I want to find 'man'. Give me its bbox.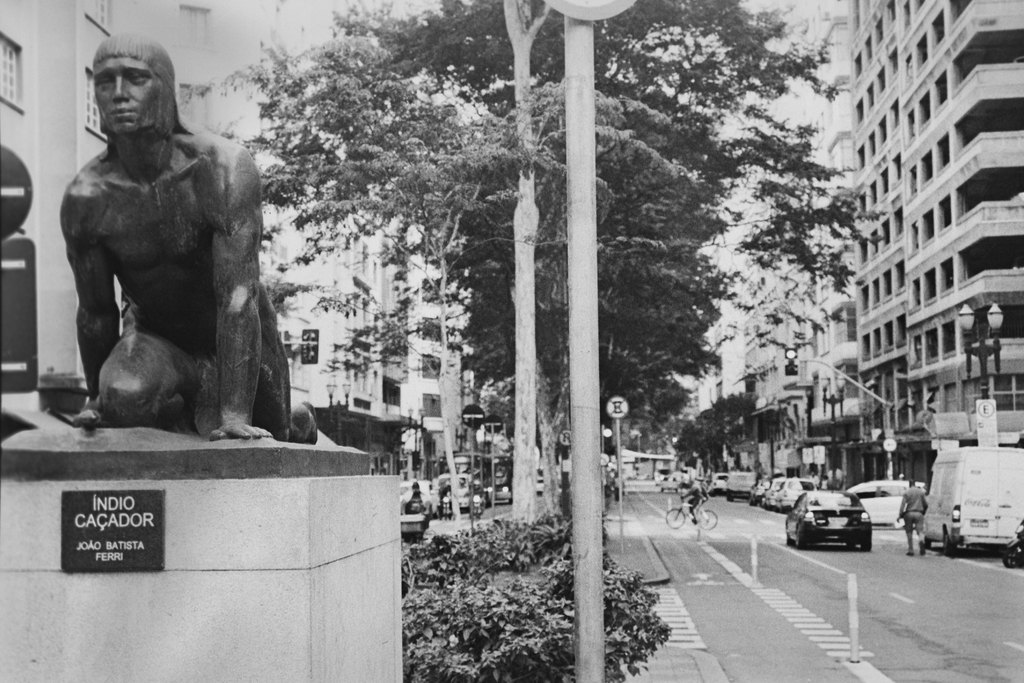
(91,71,273,447).
